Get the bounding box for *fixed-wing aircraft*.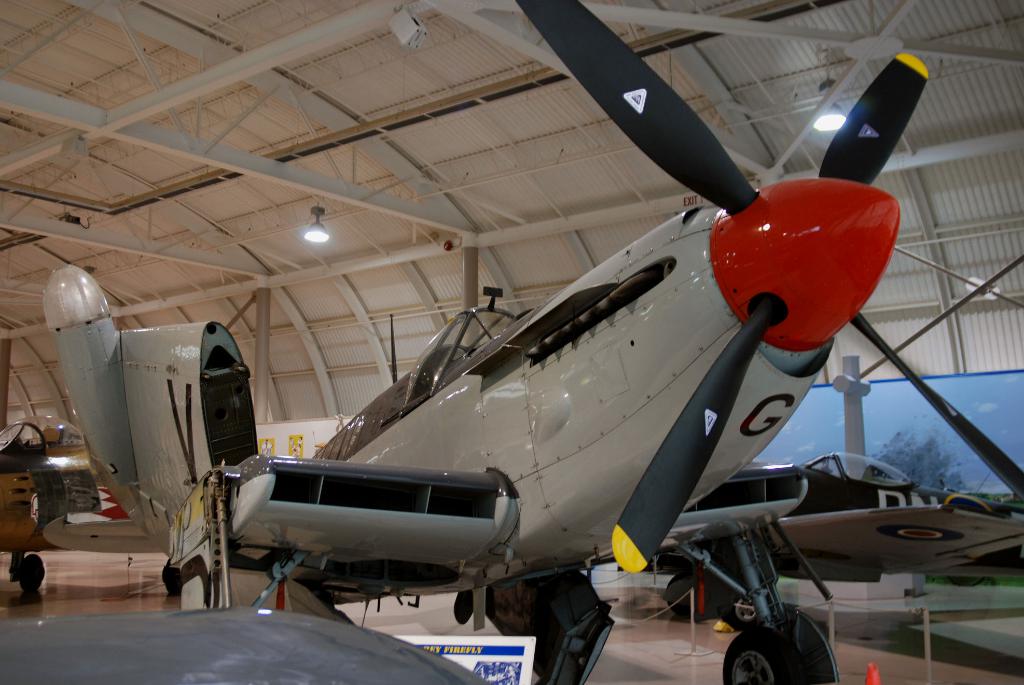
<bbox>42, 0, 1023, 684</bbox>.
